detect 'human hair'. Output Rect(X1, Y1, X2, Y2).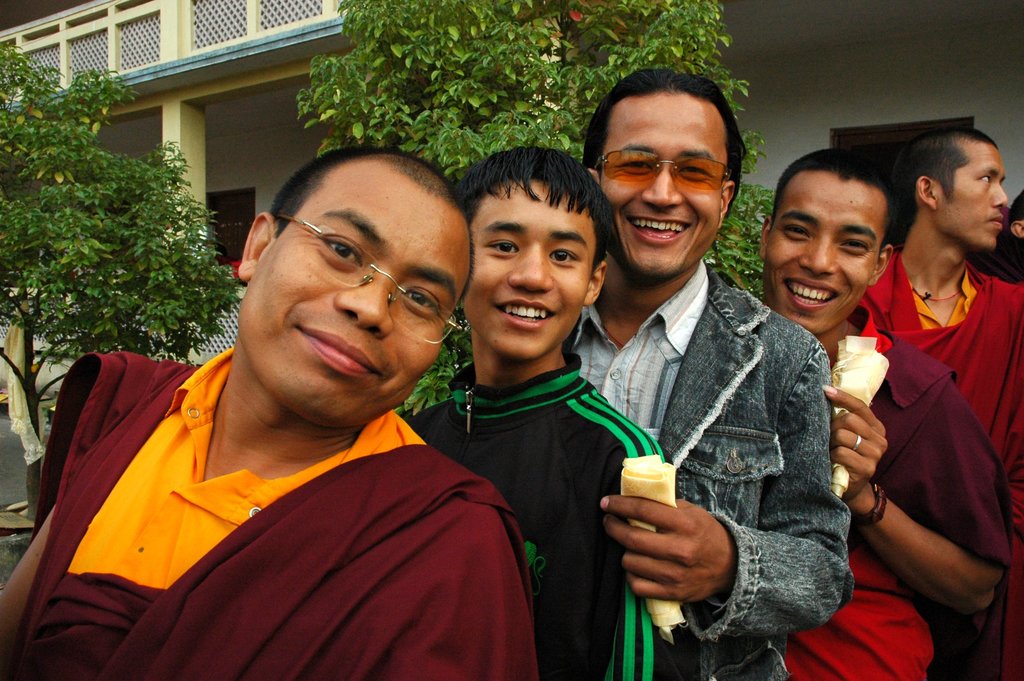
Rect(908, 126, 1001, 222).
